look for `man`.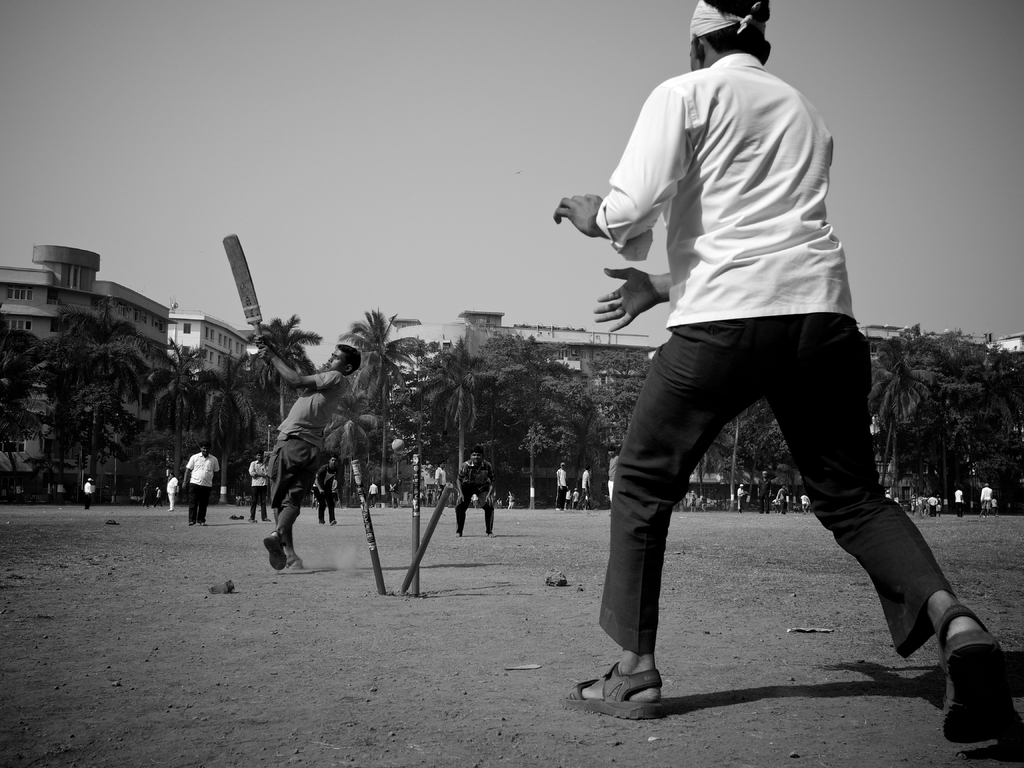
Found: box=[605, 447, 621, 515].
